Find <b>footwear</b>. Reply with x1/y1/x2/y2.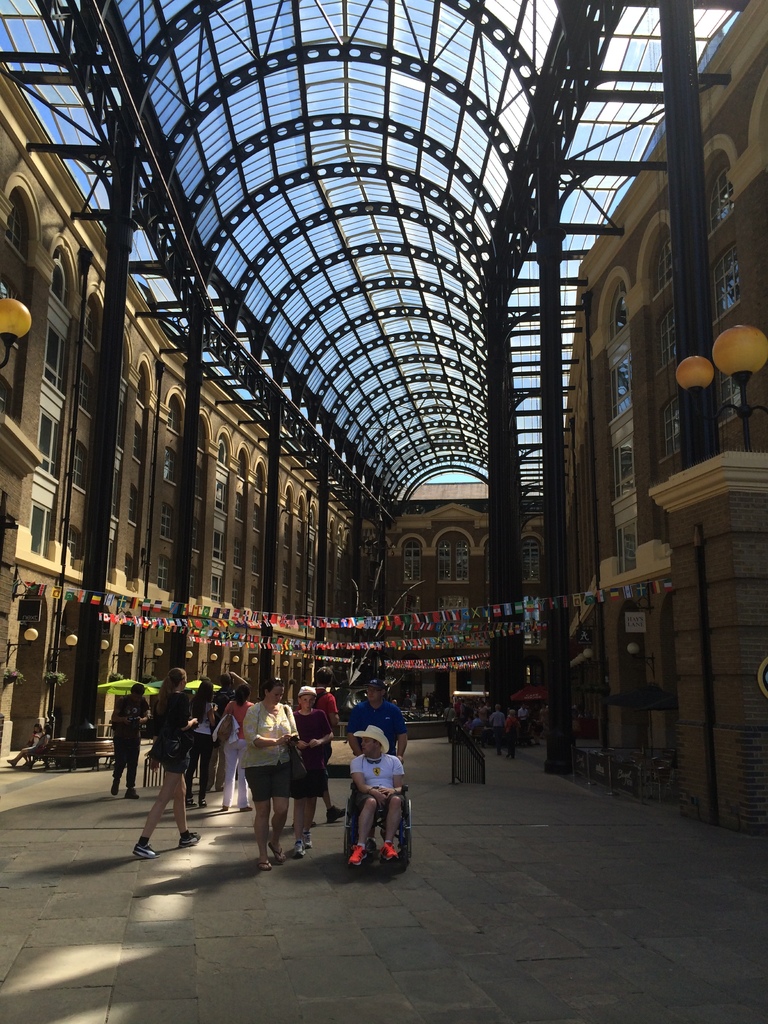
186/796/207/810.
